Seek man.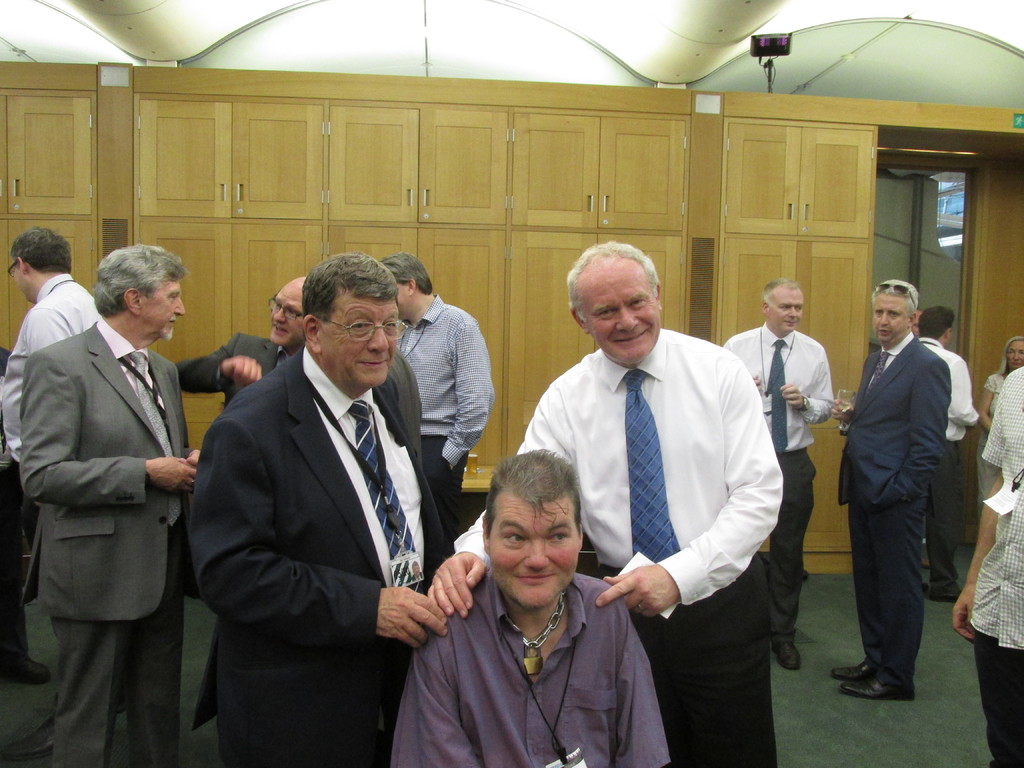
(724,280,833,670).
